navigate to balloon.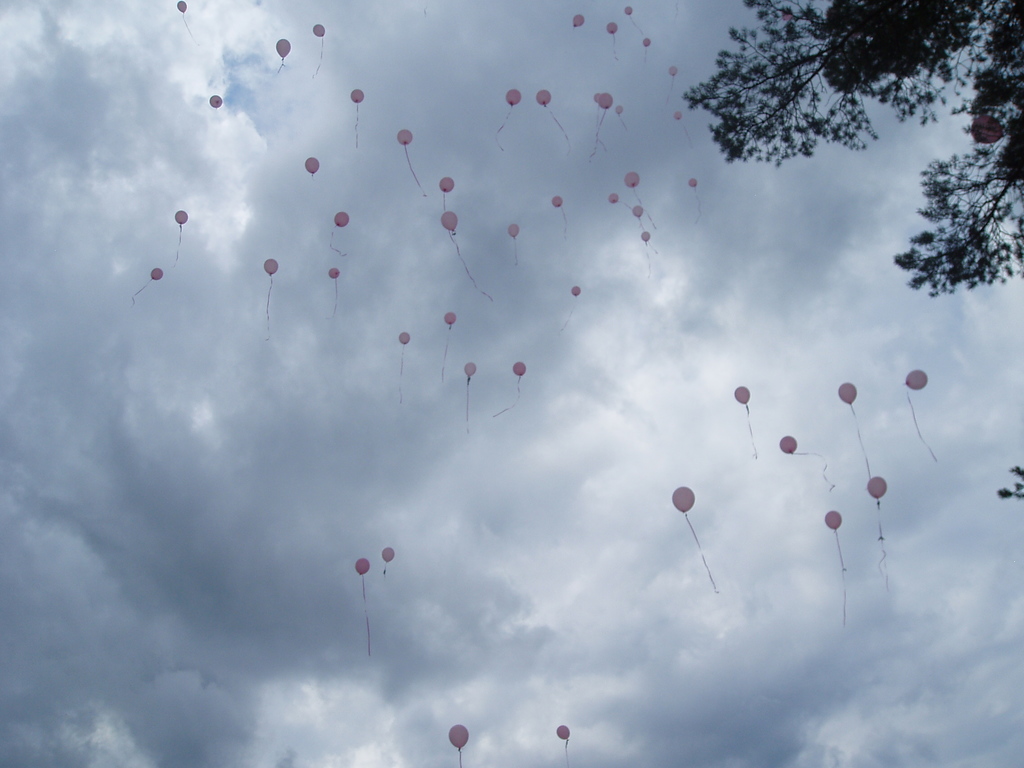
Navigation target: <box>394,129,413,149</box>.
